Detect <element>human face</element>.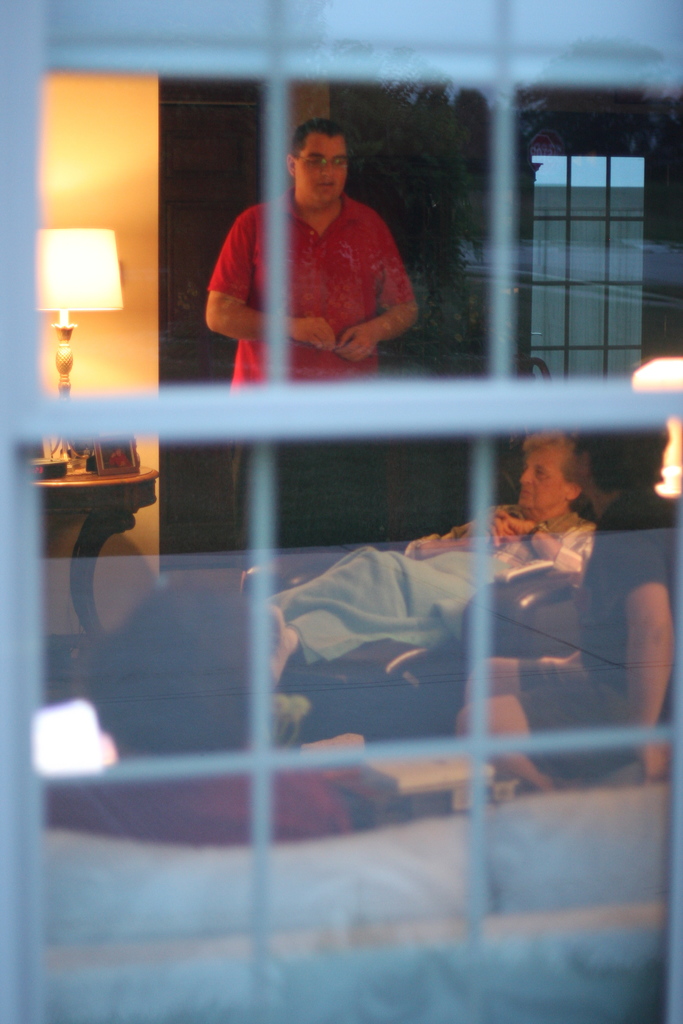
Detected at [520,452,566,514].
